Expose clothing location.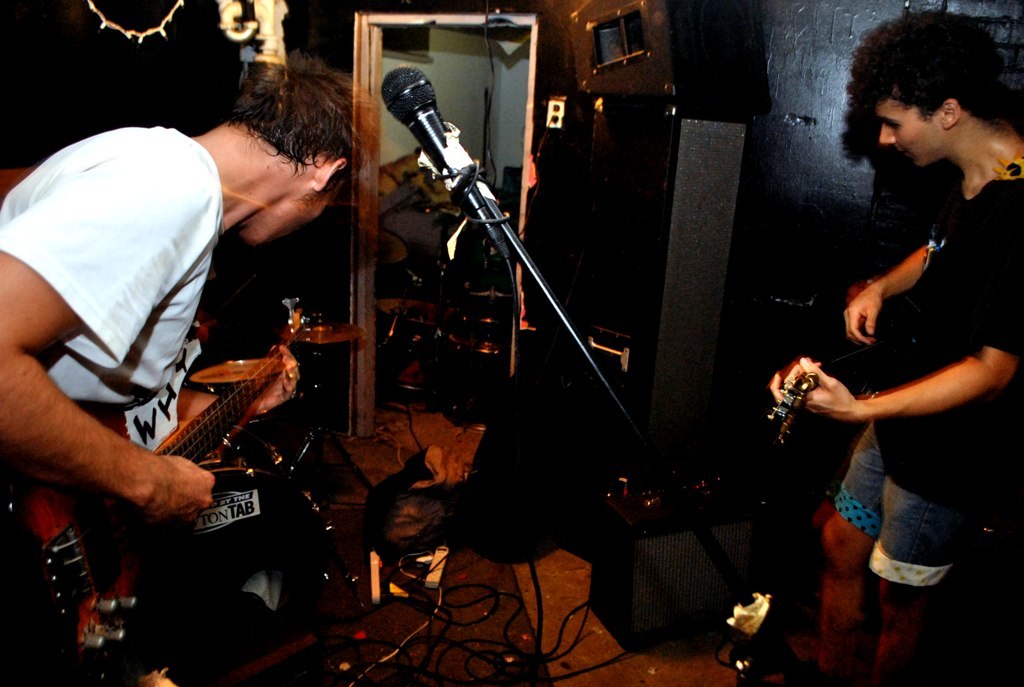
Exposed at 0:120:223:686.
